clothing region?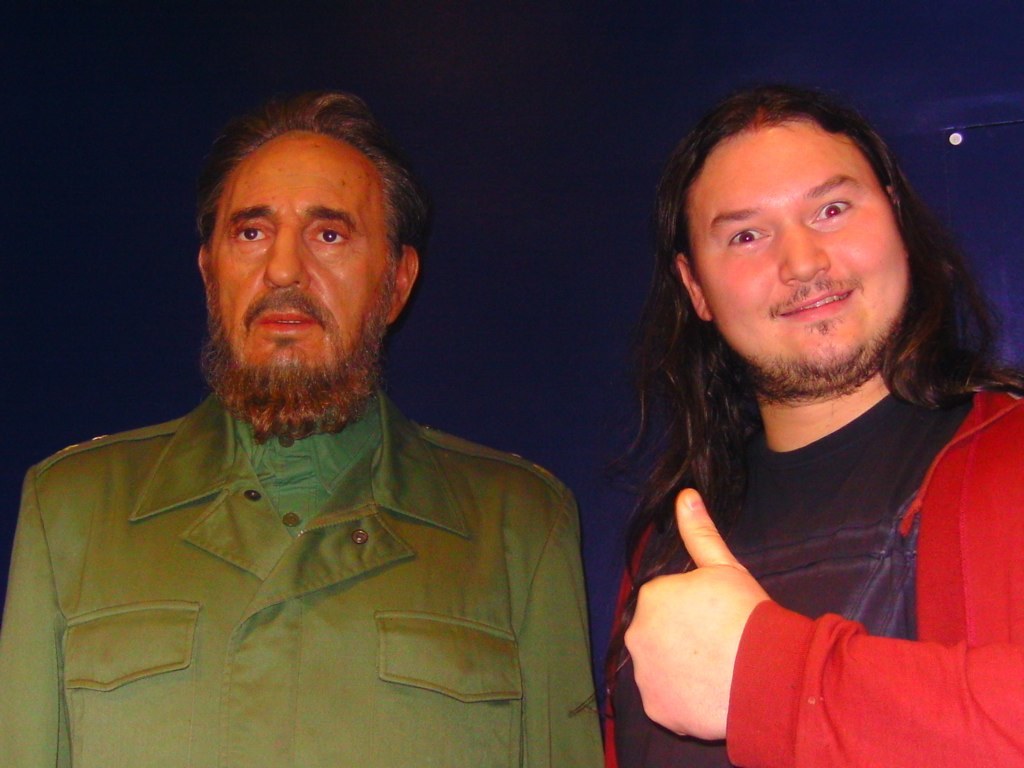
[0, 356, 613, 767]
